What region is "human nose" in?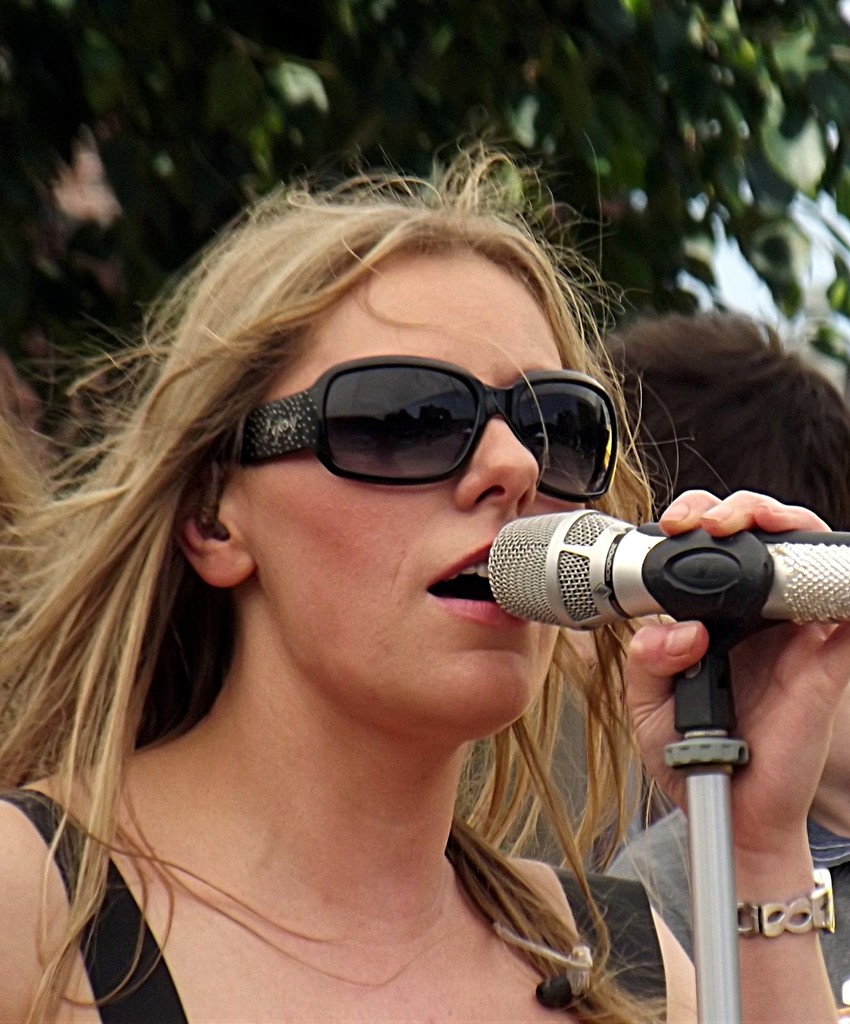
(449,406,541,518).
